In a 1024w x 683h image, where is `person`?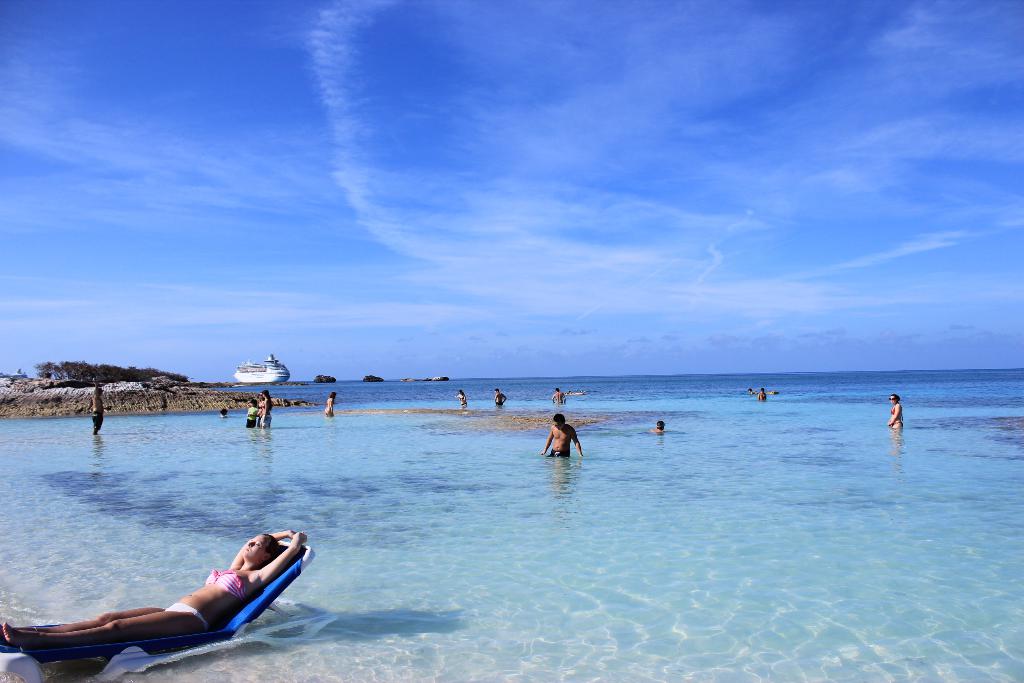
left=245, top=399, right=269, bottom=428.
